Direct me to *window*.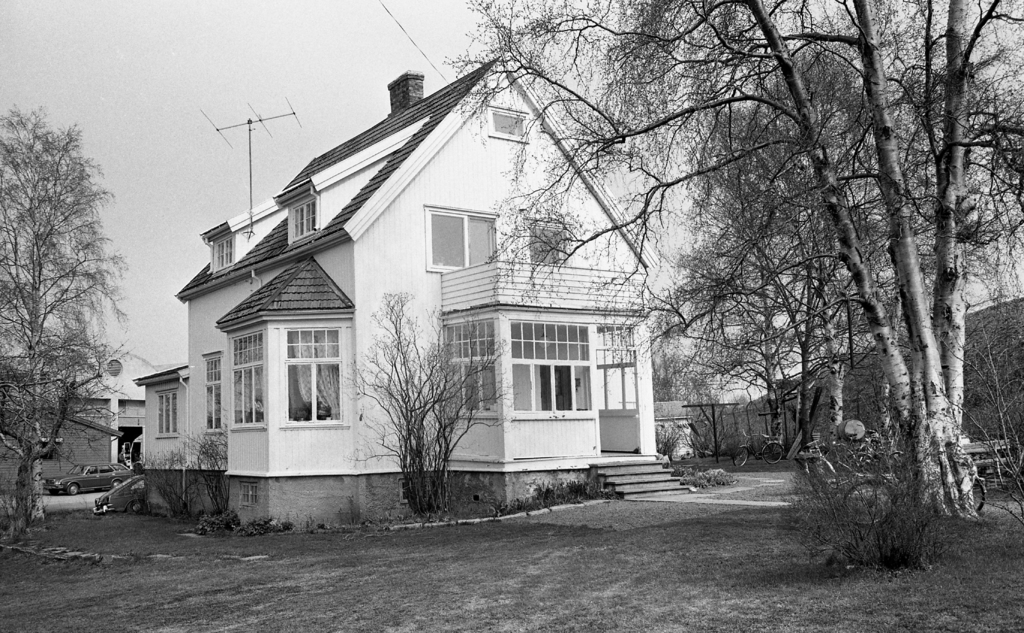
Direction: 522, 214, 576, 268.
